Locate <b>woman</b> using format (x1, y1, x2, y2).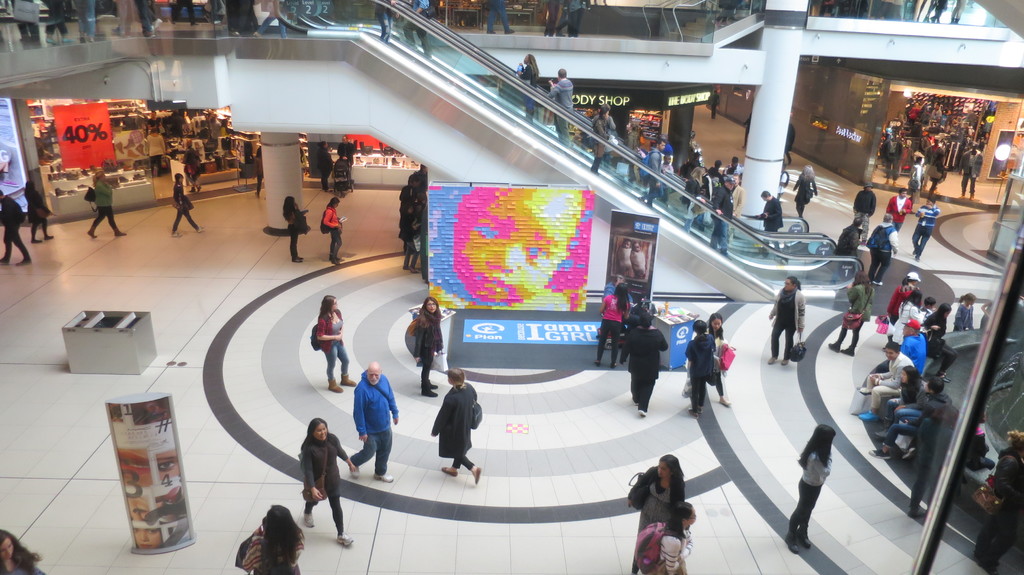
(412, 292, 450, 398).
